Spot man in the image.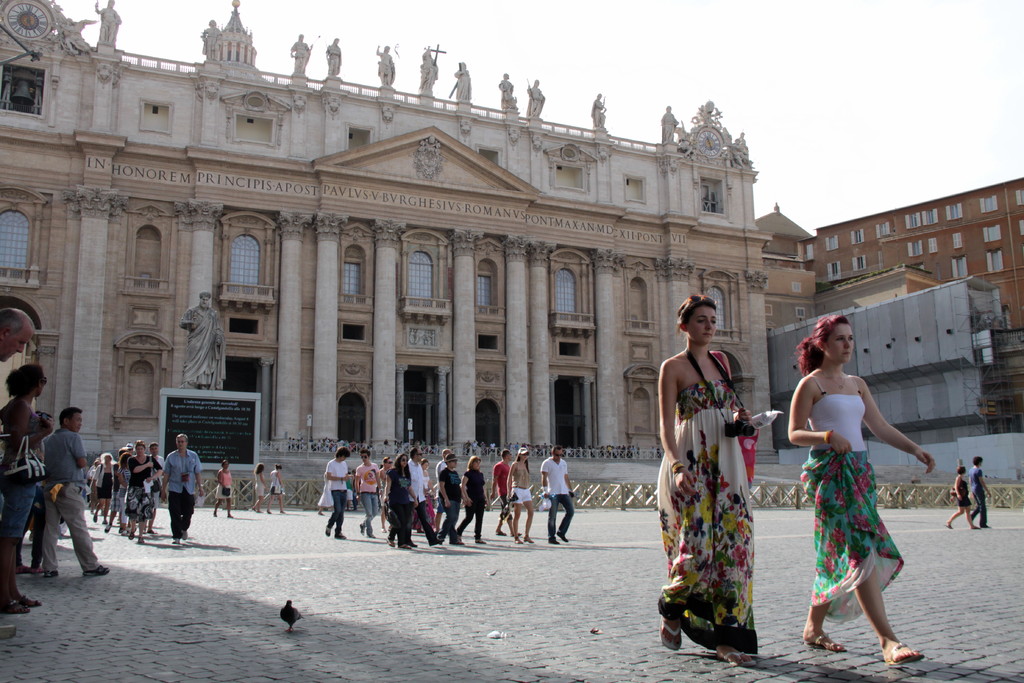
man found at l=527, t=78, r=545, b=115.
